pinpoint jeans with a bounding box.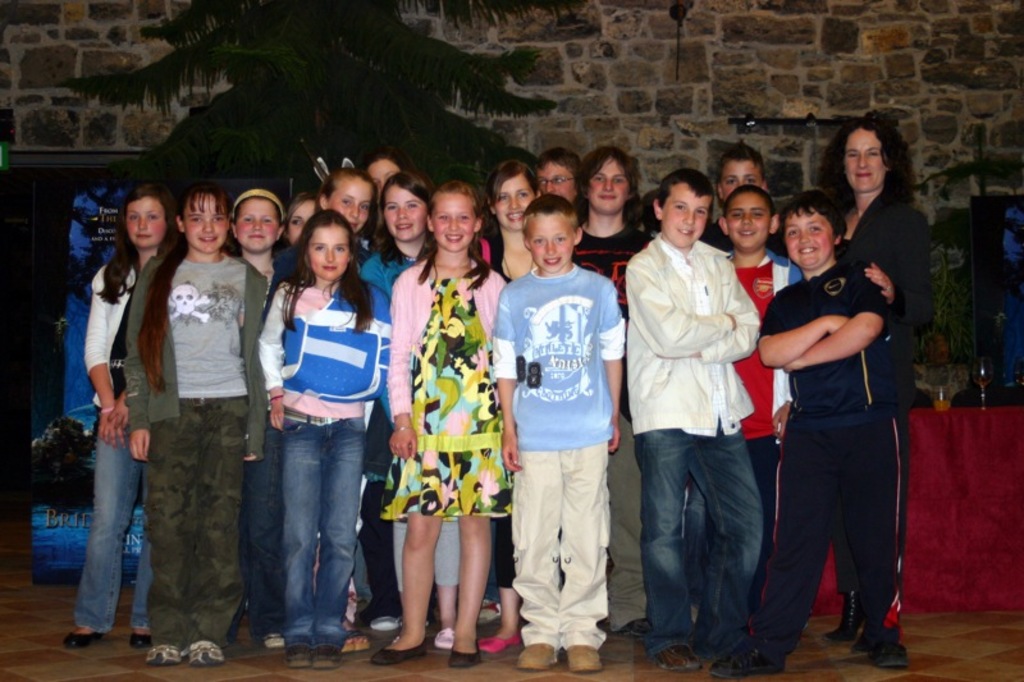
<region>228, 421, 284, 641</region>.
